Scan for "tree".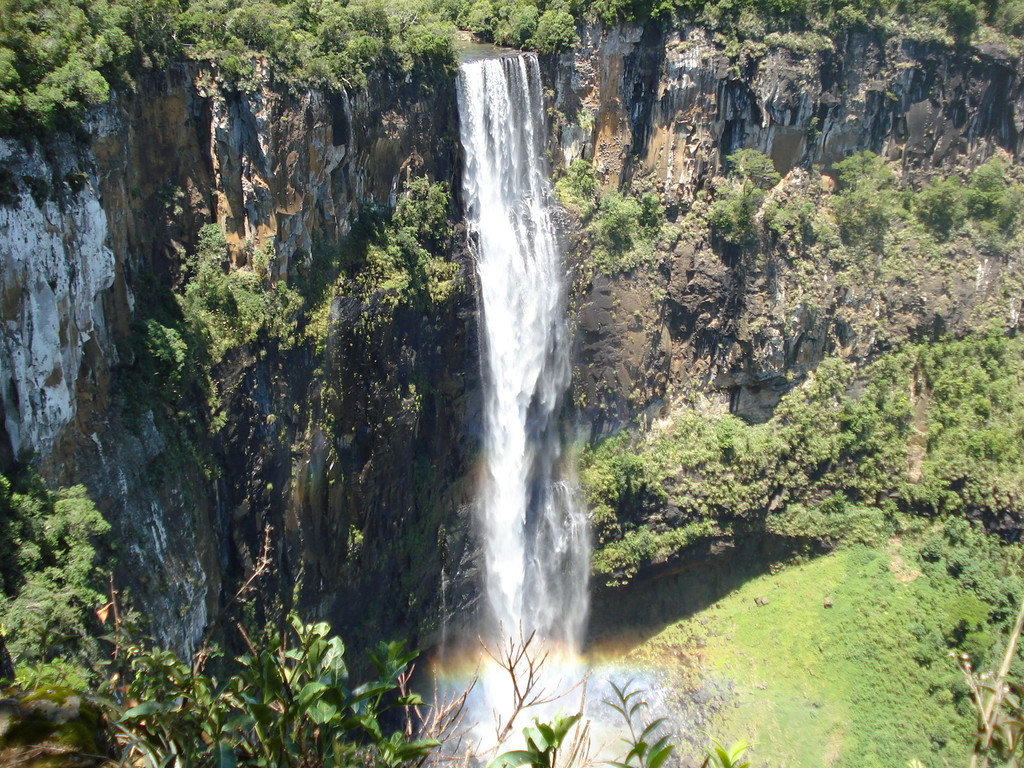
Scan result: [0,0,799,90].
